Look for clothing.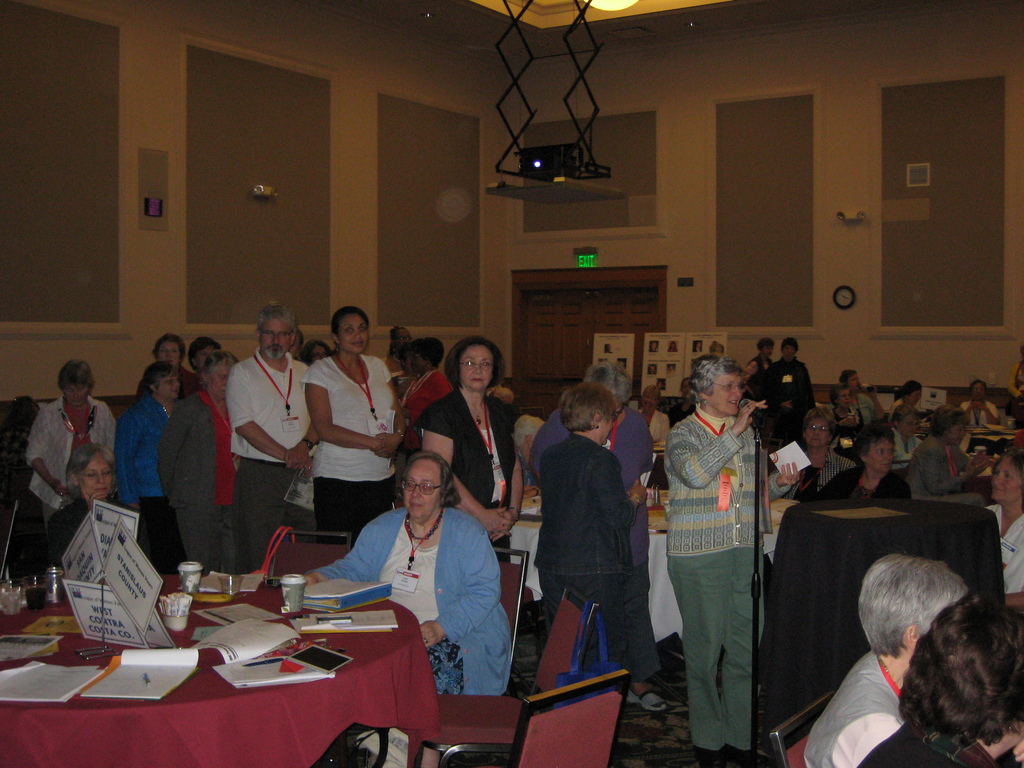
Found: bbox=[909, 430, 959, 492].
